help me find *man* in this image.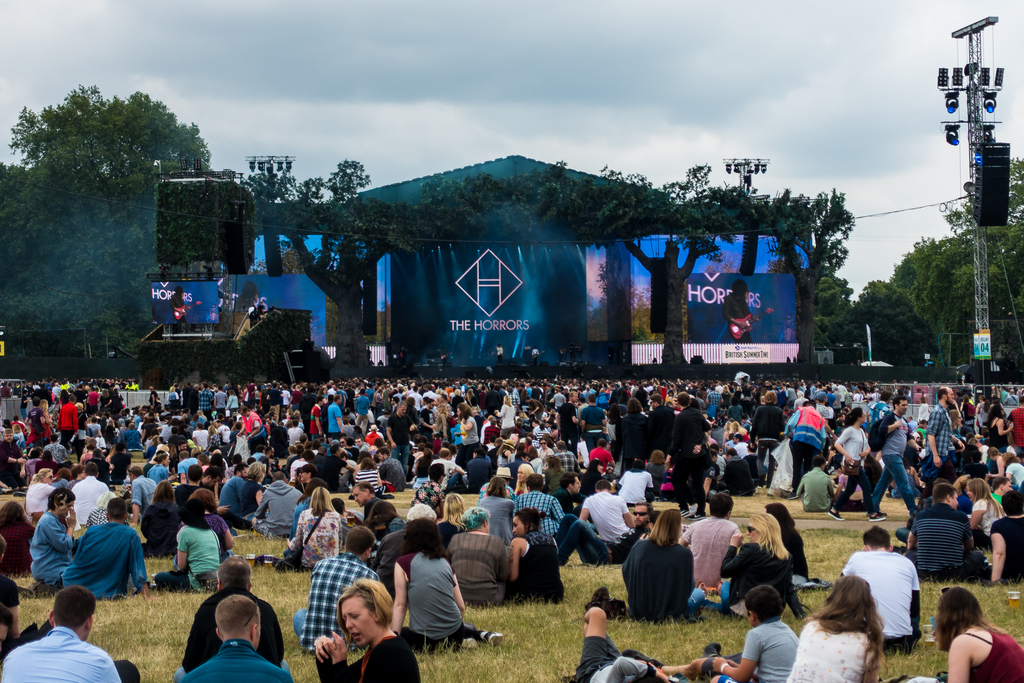
Found it: 122,465,161,514.
